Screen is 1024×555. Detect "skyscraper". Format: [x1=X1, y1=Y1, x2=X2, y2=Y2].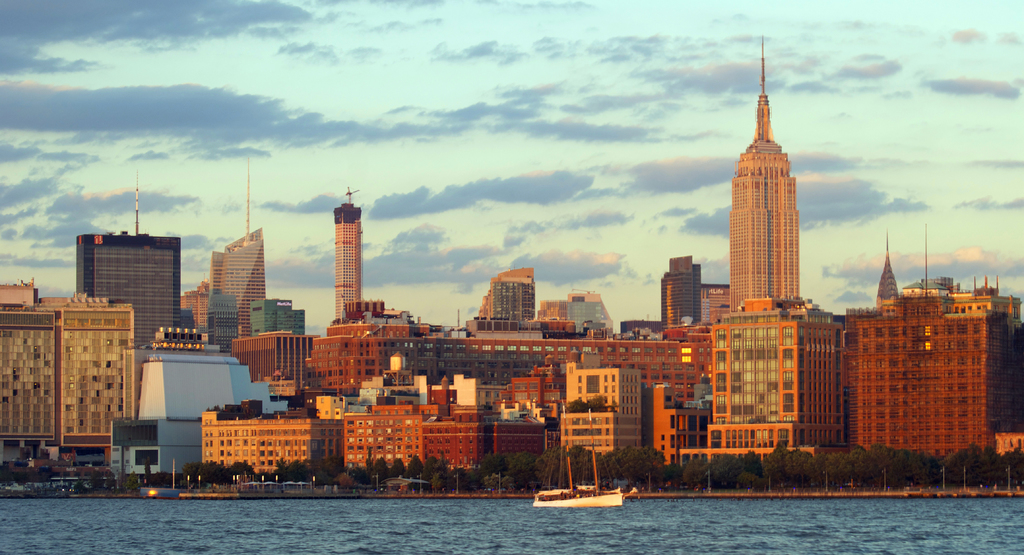
[x1=79, y1=168, x2=180, y2=346].
